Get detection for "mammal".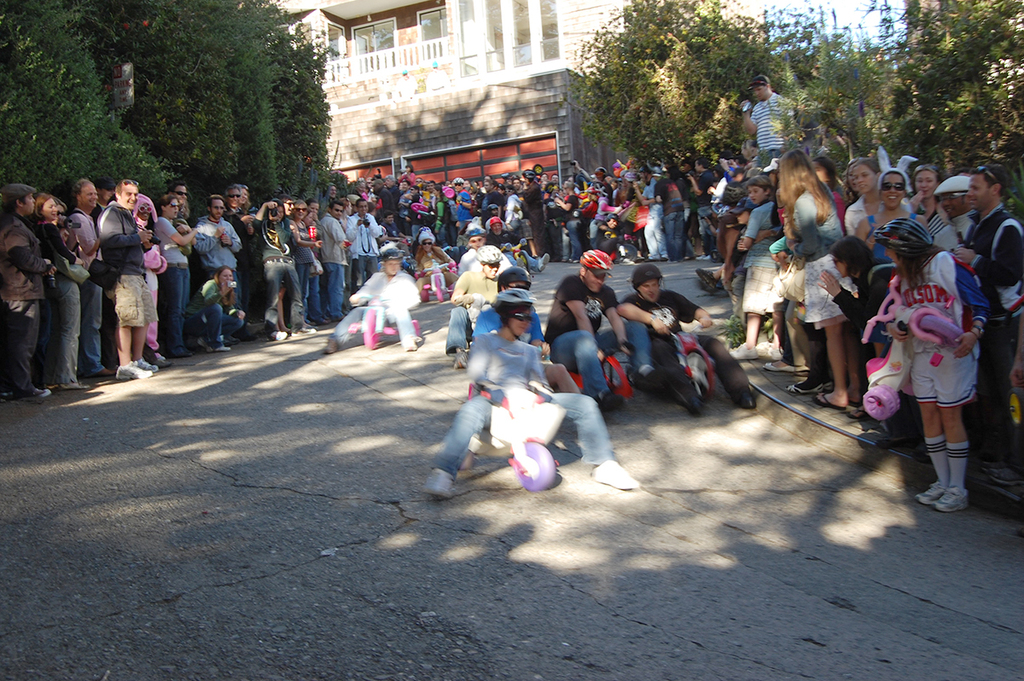
Detection: 413,228,457,293.
